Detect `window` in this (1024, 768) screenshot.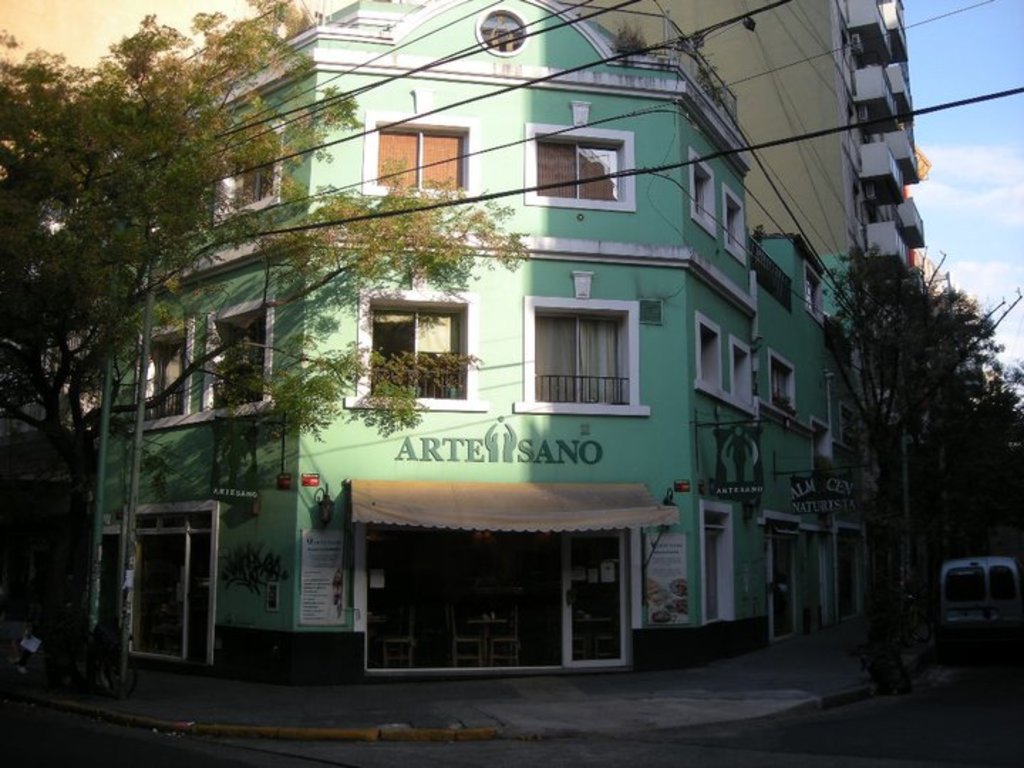
Detection: box(338, 265, 488, 418).
